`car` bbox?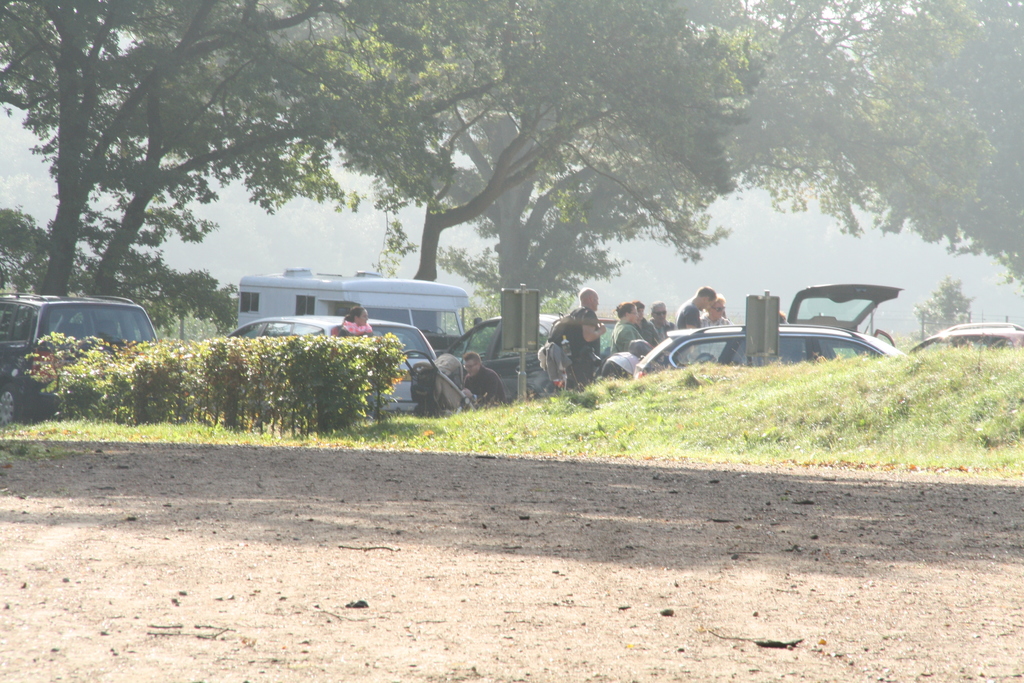
<bbox>221, 317, 438, 413</bbox>
